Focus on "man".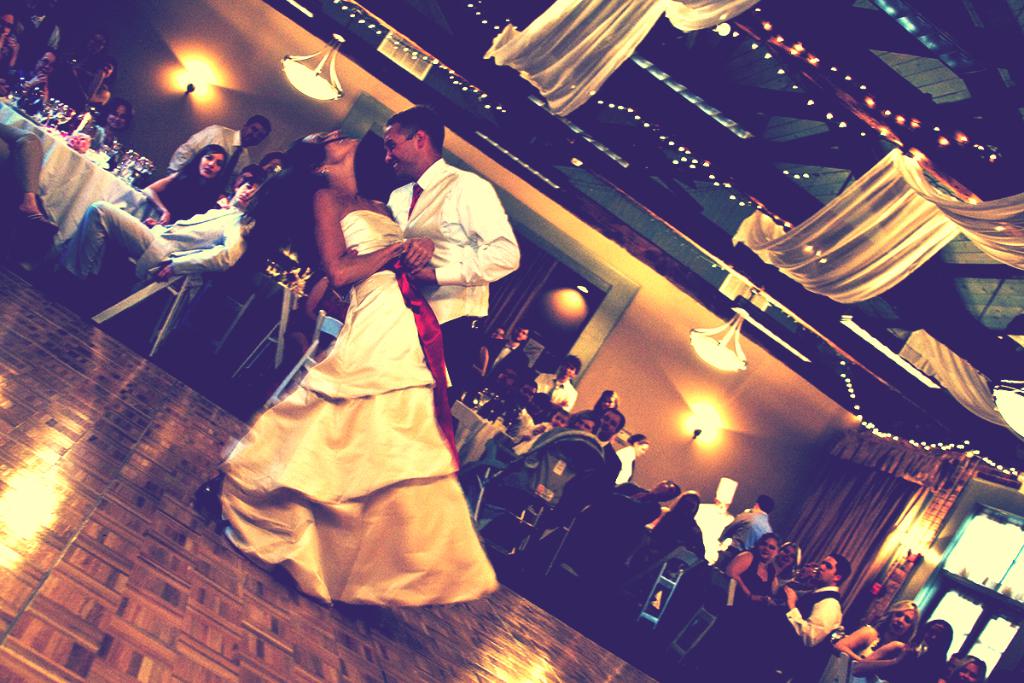
Focused at x1=166 y1=114 x2=272 y2=193.
